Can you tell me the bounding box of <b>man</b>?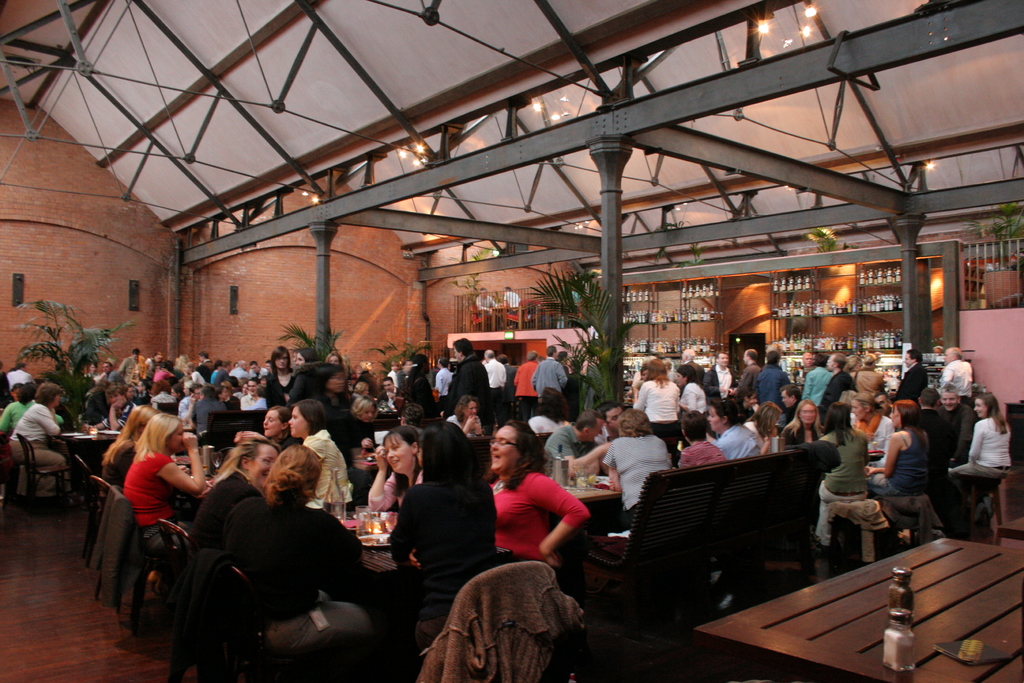
[left=736, top=347, right=761, bottom=407].
